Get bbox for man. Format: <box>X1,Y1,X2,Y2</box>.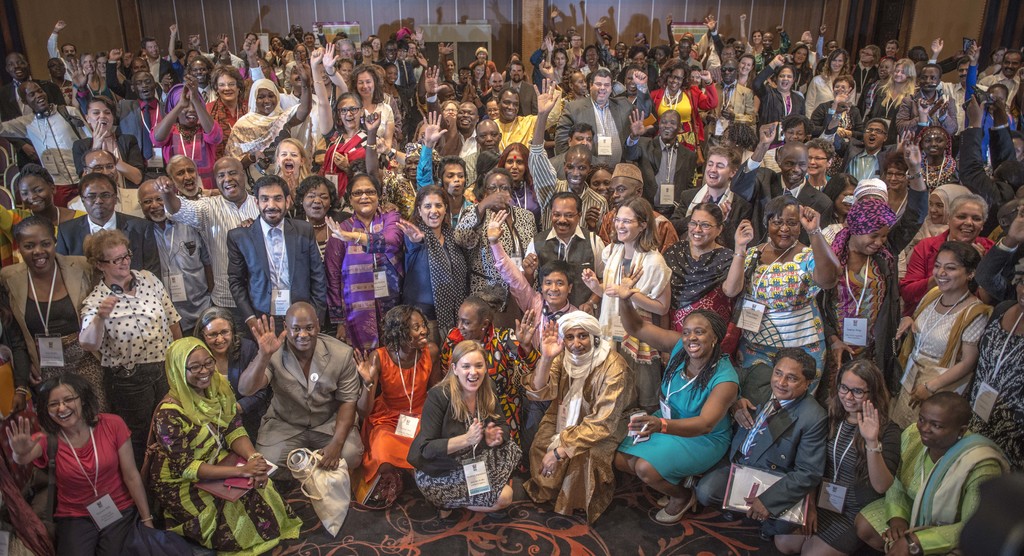
<box>241,33,320,158</box>.
